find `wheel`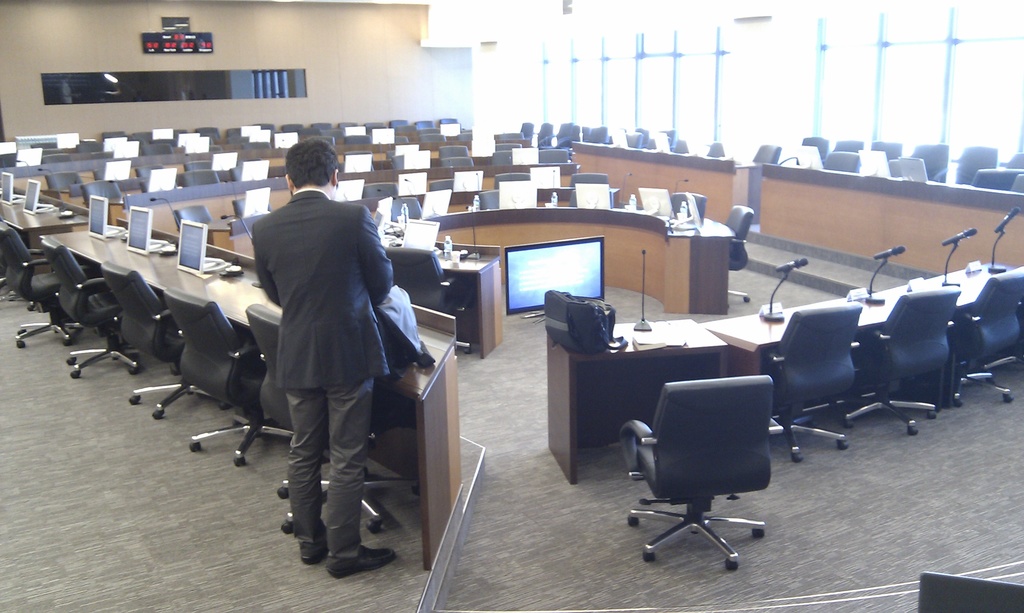
bbox(65, 356, 76, 365)
